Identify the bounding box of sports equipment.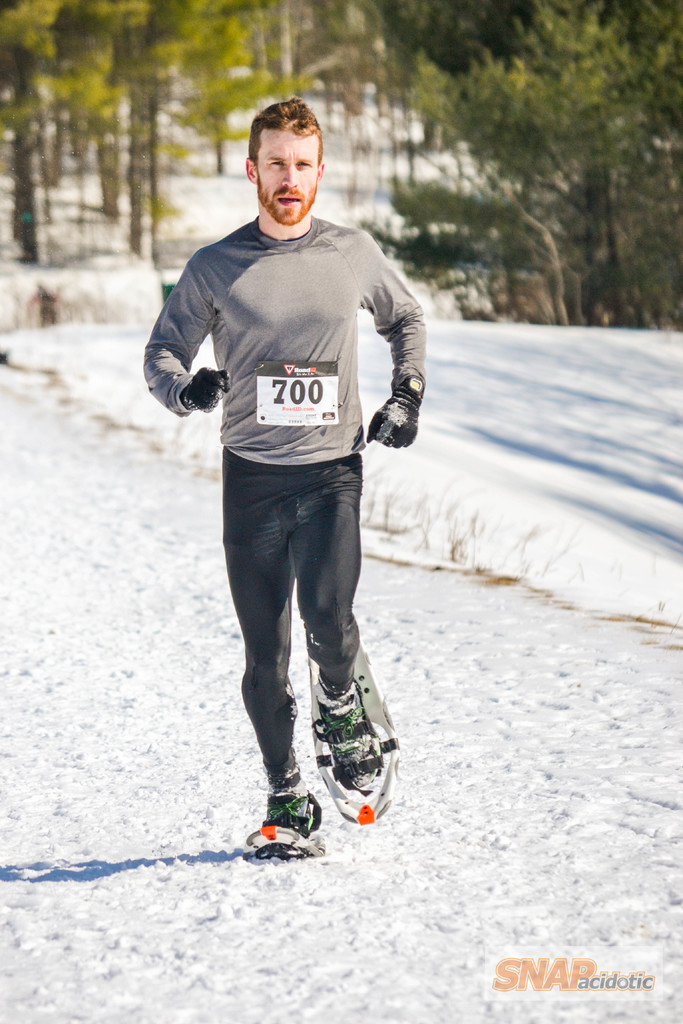
pyautogui.locateOnScreen(308, 643, 397, 819).
